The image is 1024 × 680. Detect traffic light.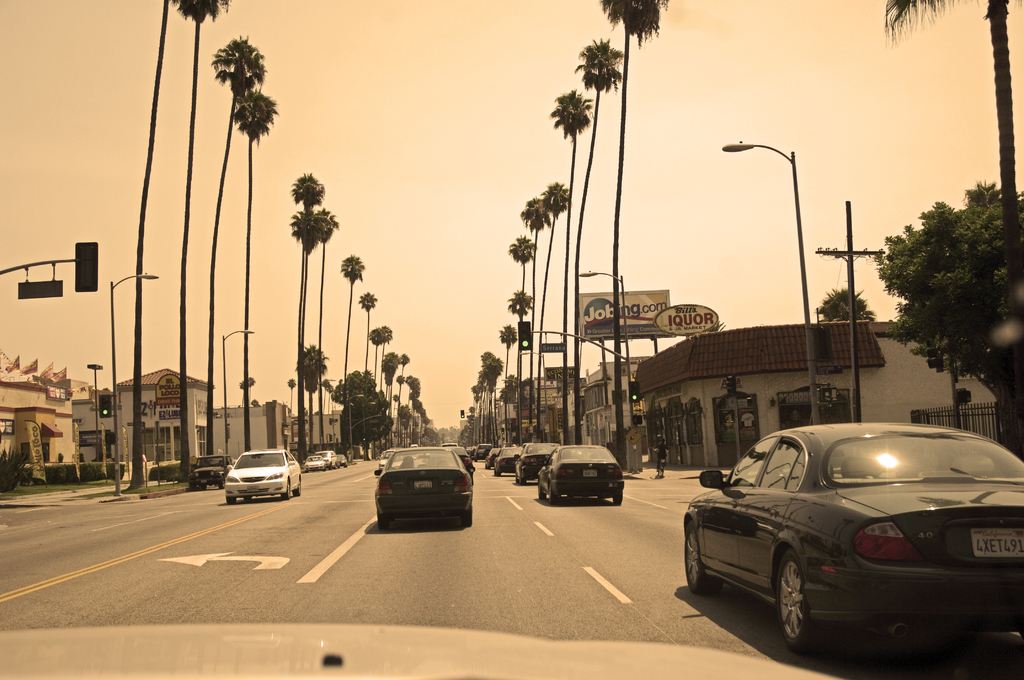
Detection: [x1=818, y1=385, x2=836, y2=404].
